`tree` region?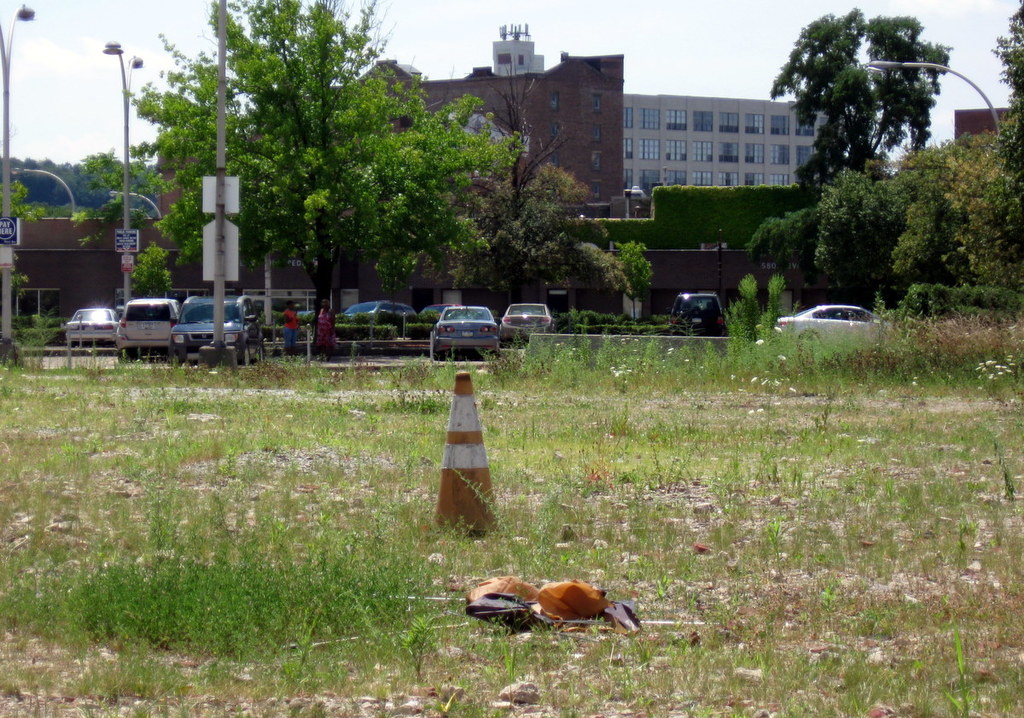
[left=765, top=5, right=963, bottom=236]
